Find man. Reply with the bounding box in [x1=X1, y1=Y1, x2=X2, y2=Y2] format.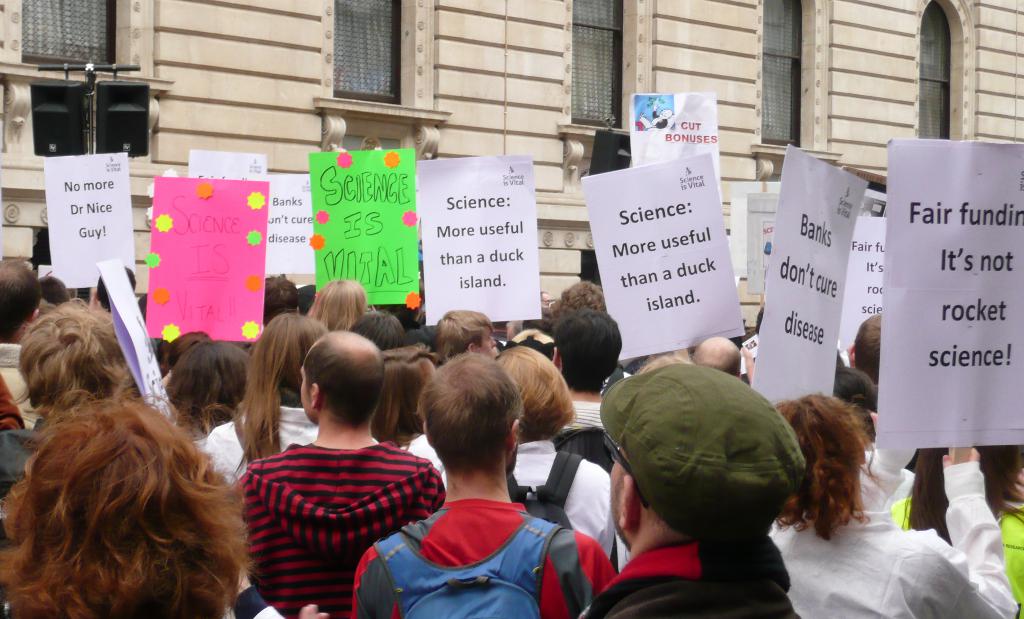
[x1=346, y1=353, x2=620, y2=618].
